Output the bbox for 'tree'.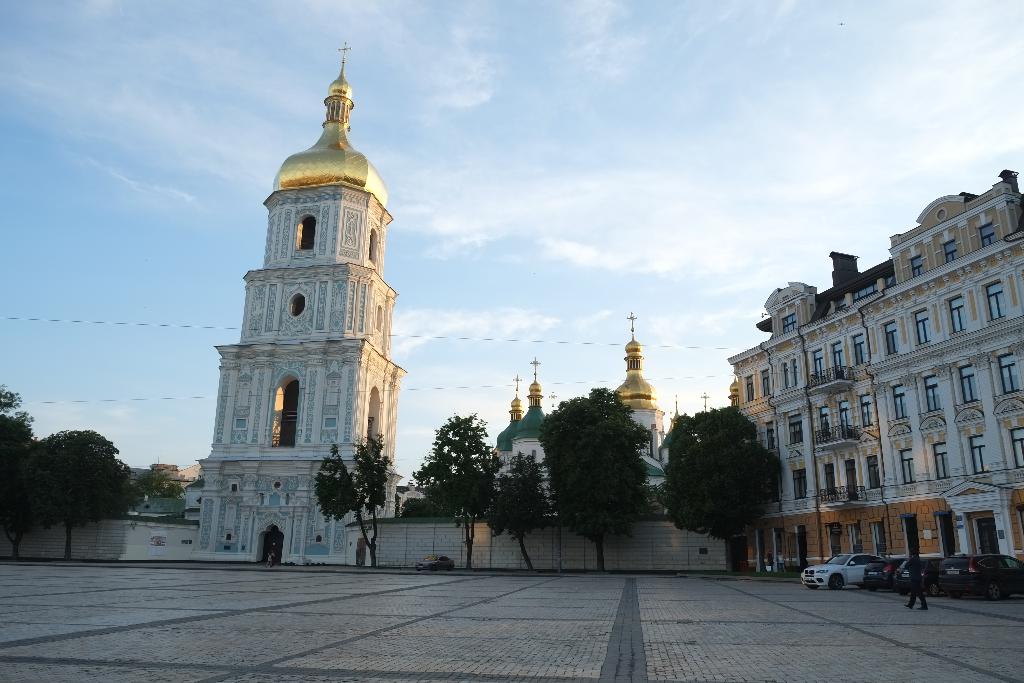
<bbox>486, 452, 551, 570</bbox>.
